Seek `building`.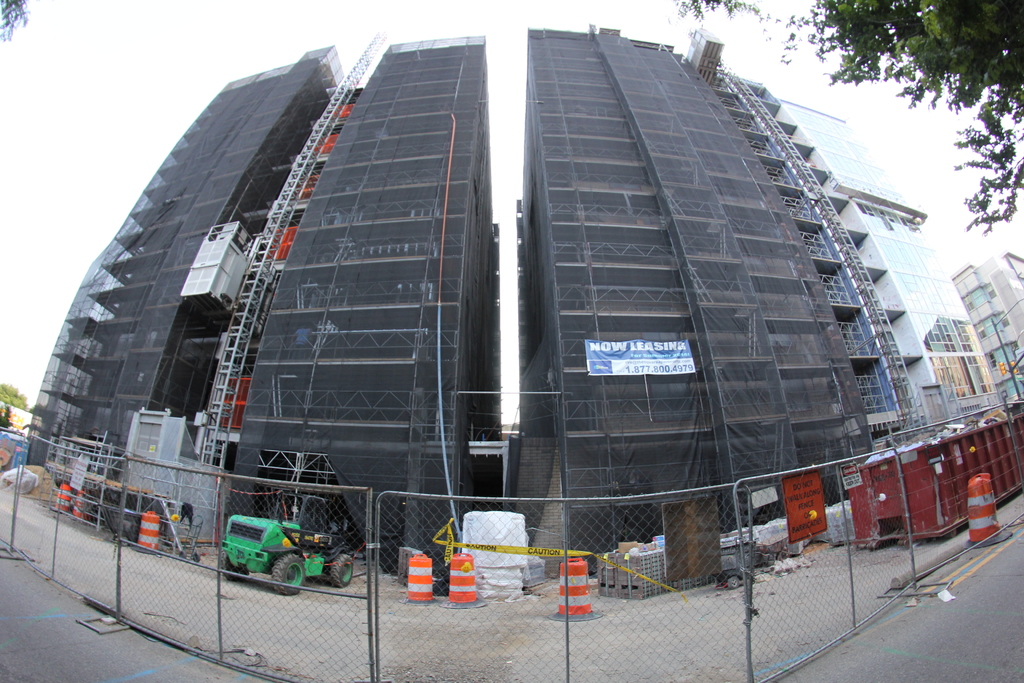
locate(26, 23, 997, 577).
